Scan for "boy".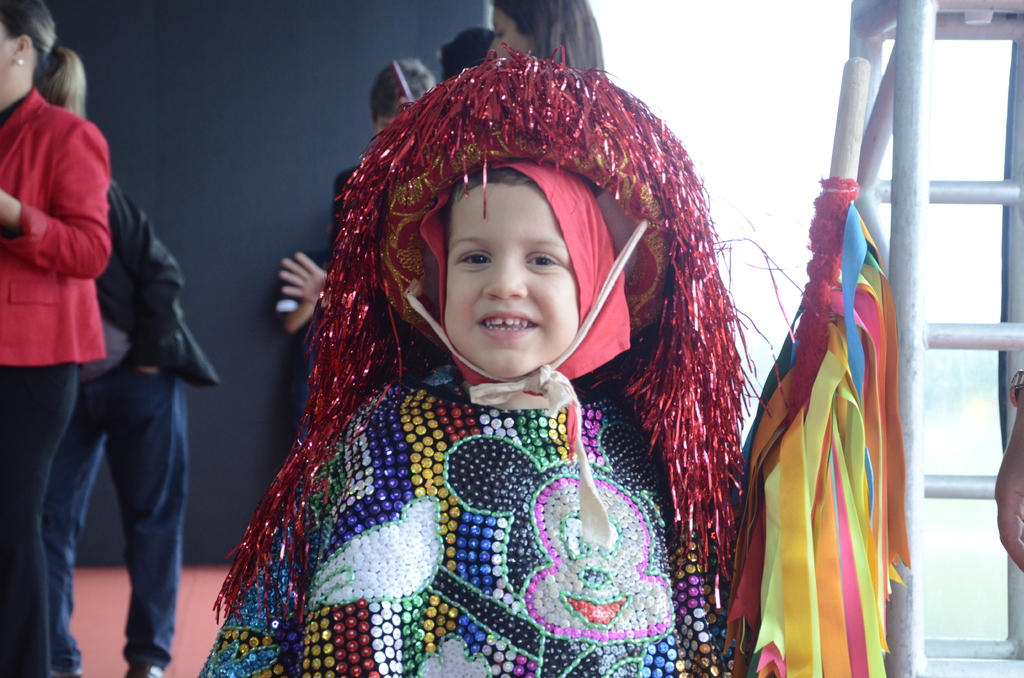
Scan result: <box>197,39,763,677</box>.
